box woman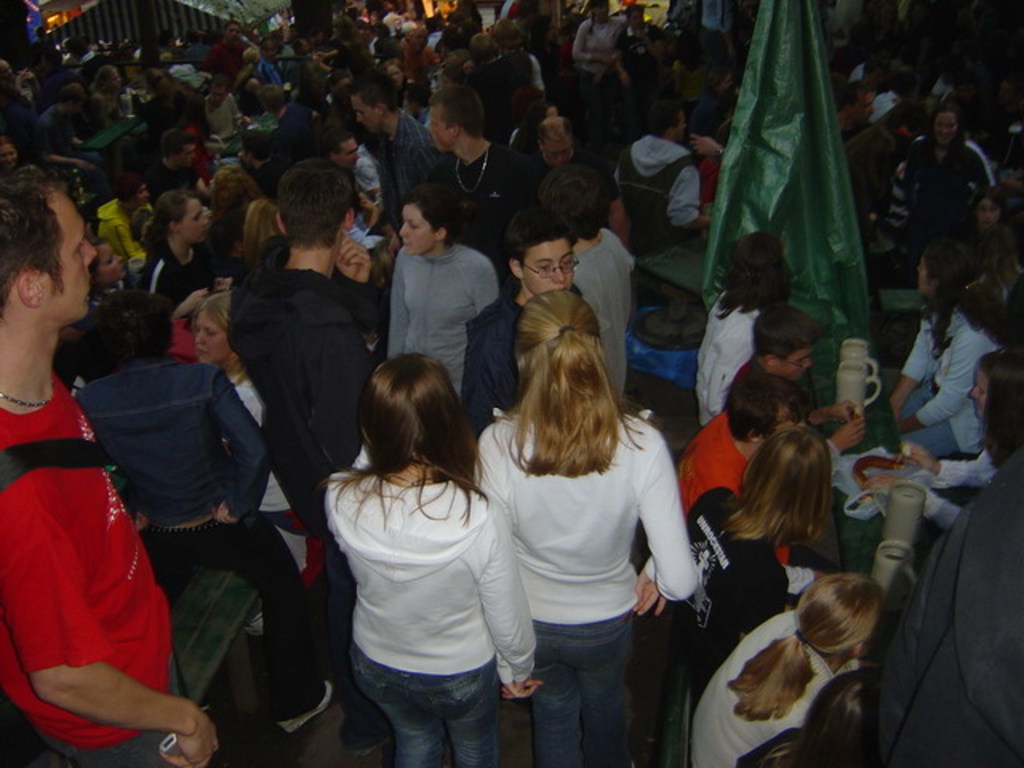
left=93, top=171, right=163, bottom=267
